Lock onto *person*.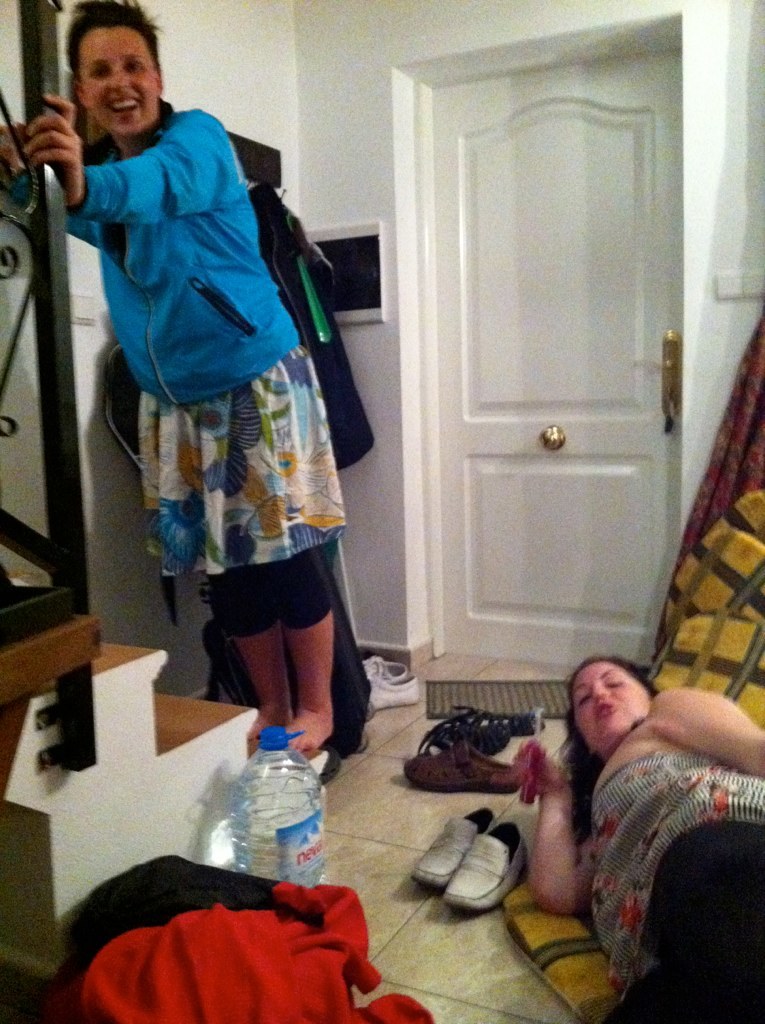
Locked: (508, 656, 764, 1023).
